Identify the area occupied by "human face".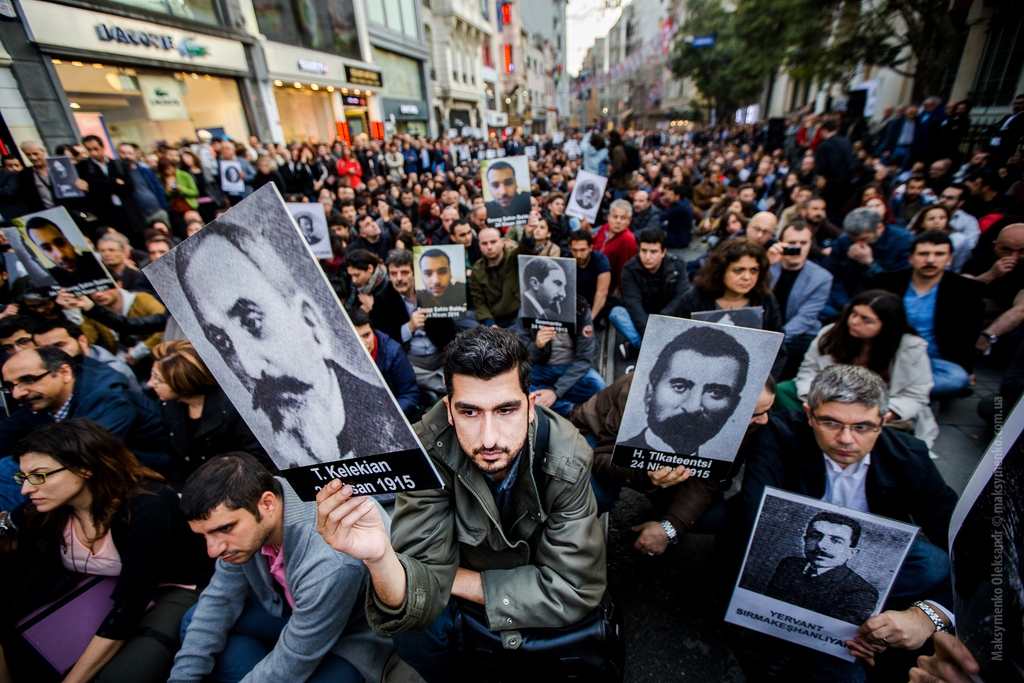
Area: pyautogui.locateOnScreen(538, 268, 565, 309).
